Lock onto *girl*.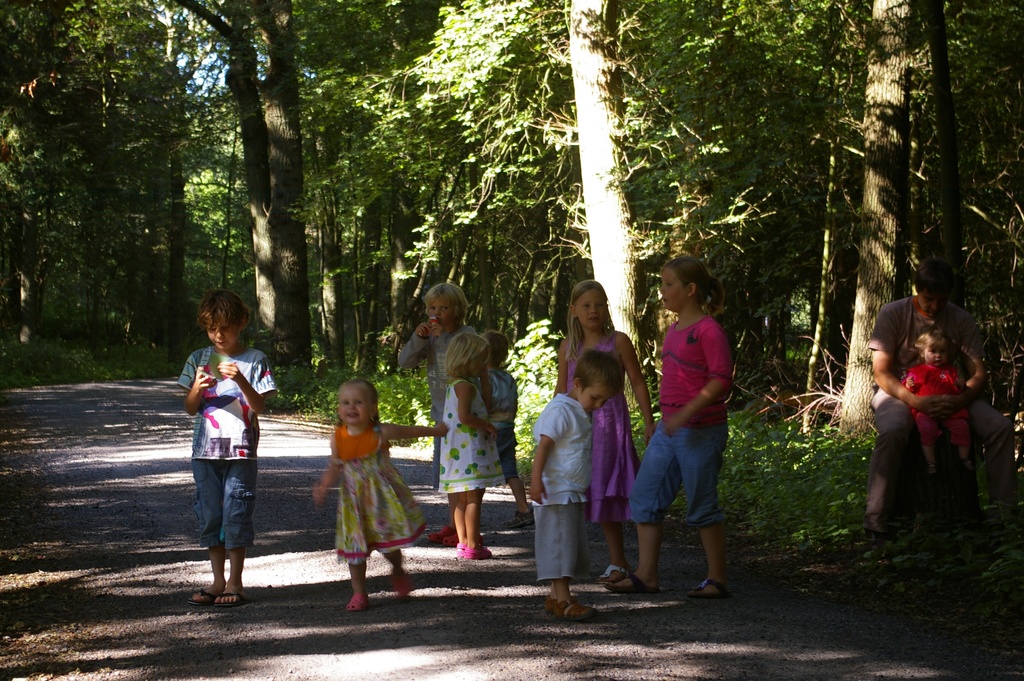
Locked: {"x1": 552, "y1": 277, "x2": 657, "y2": 582}.
